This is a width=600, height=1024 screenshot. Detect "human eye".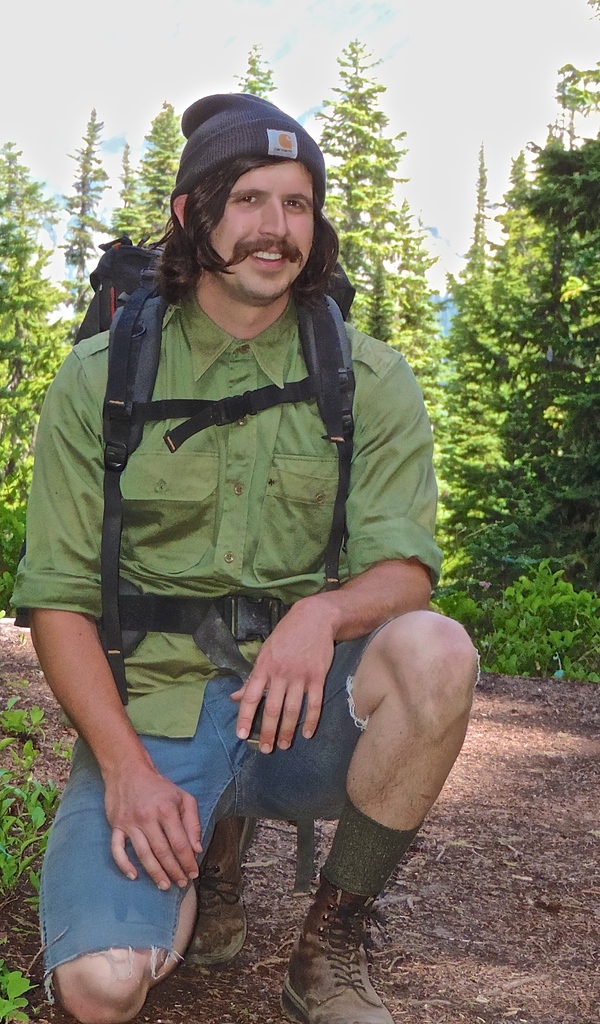
crop(232, 195, 267, 207).
